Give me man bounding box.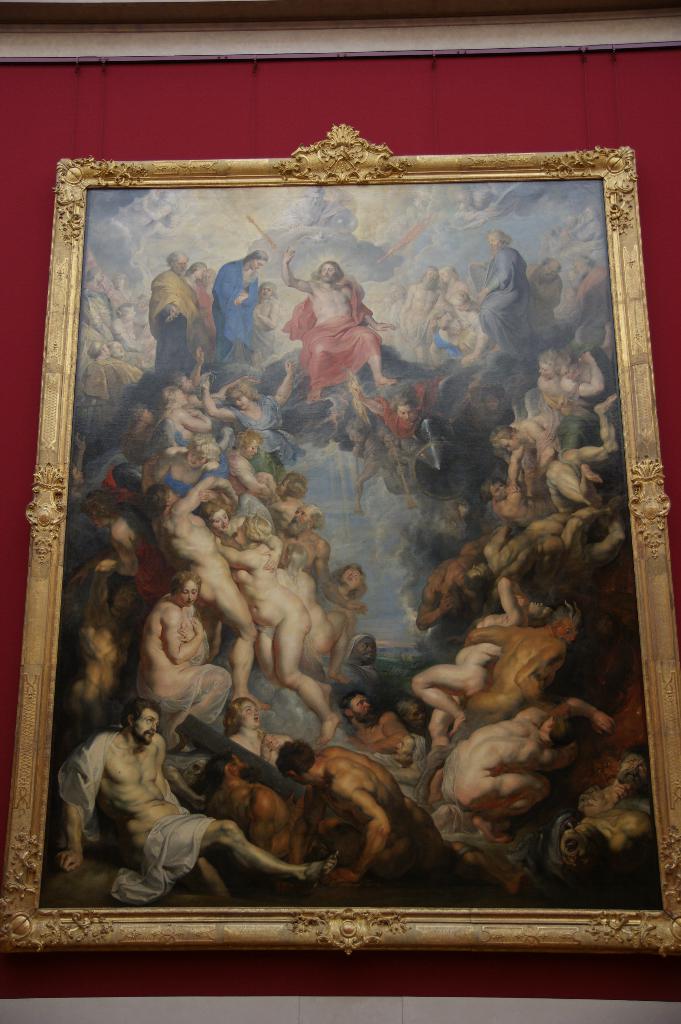
(336,691,408,760).
